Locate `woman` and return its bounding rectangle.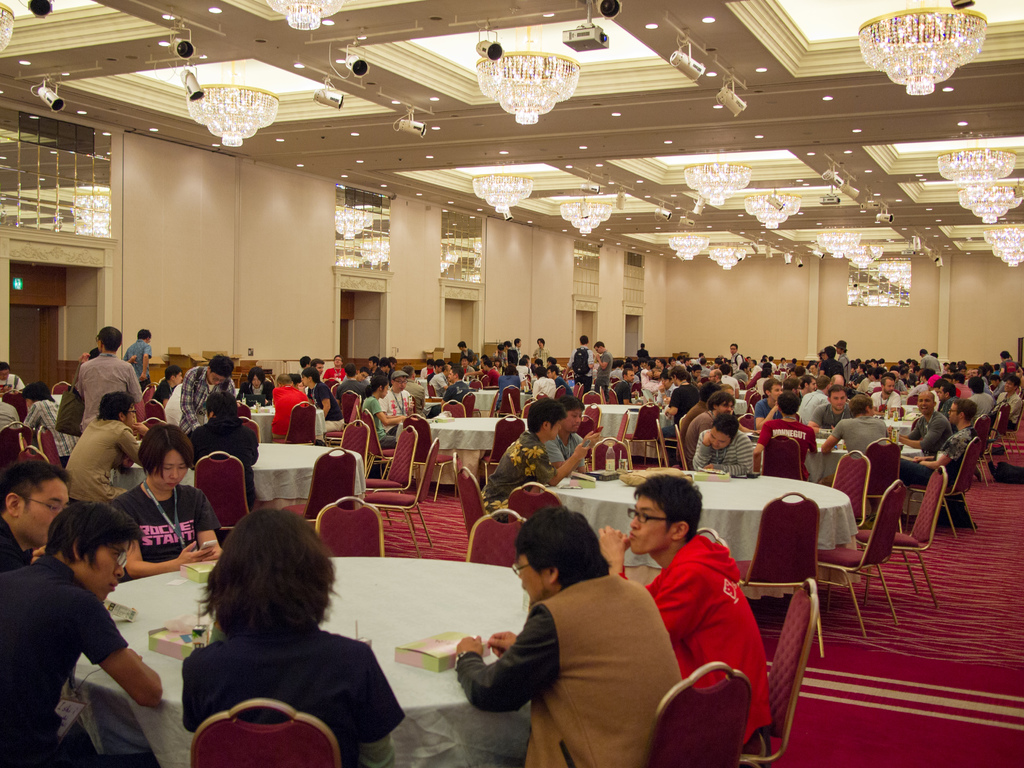
crop(237, 364, 273, 412).
